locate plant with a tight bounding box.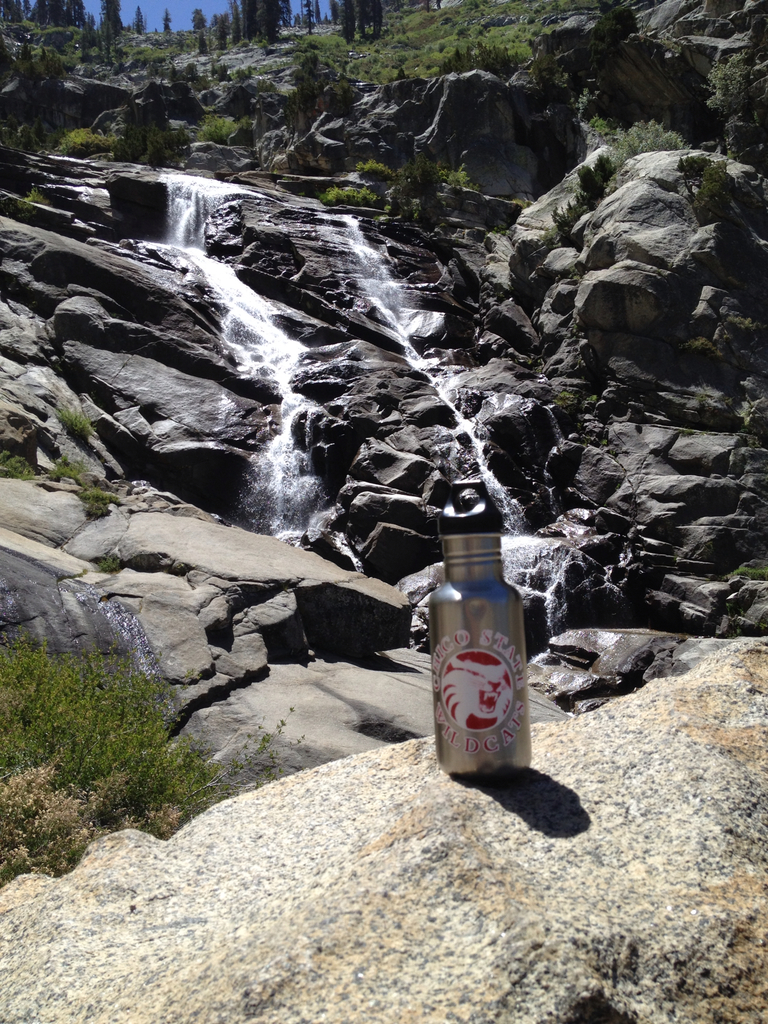
BBox(375, 4, 534, 56).
